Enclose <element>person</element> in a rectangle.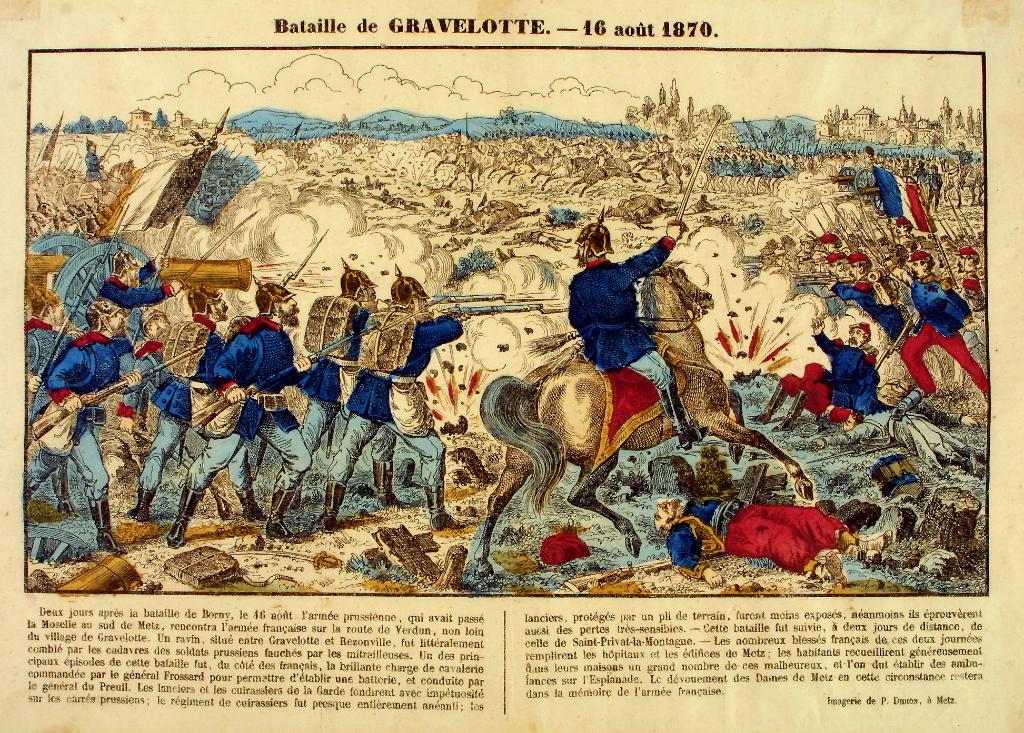
crop(124, 298, 239, 525).
